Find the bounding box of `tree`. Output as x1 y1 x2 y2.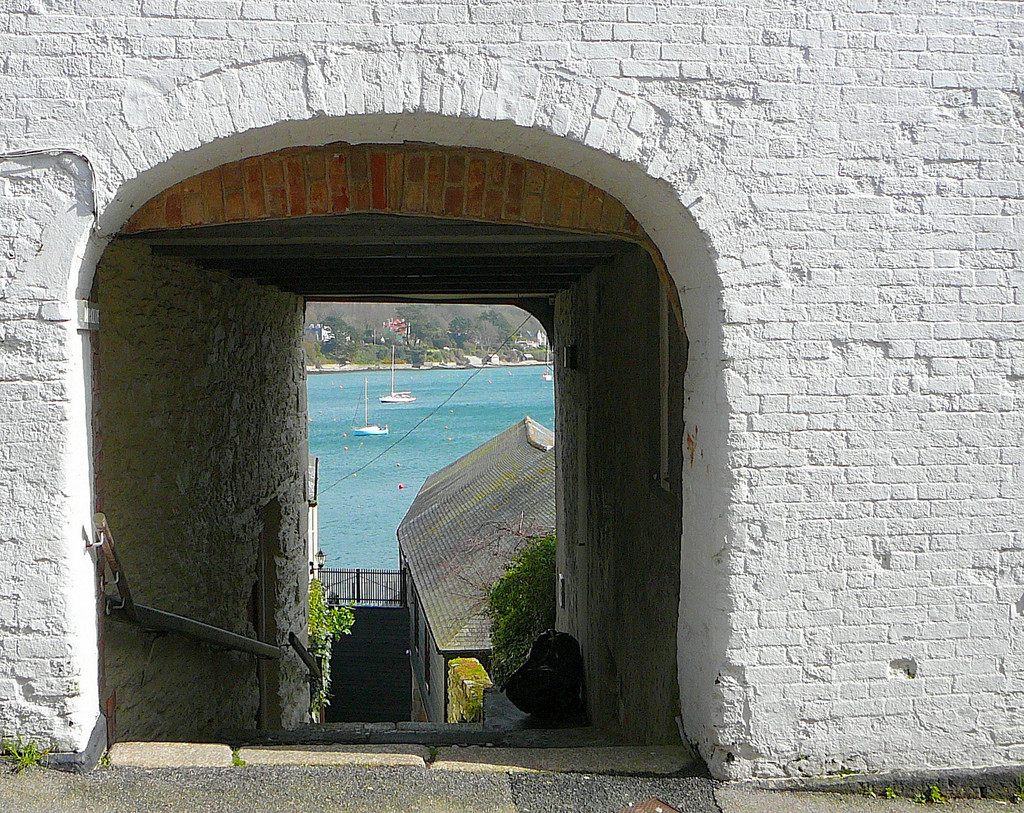
481 528 557 648.
